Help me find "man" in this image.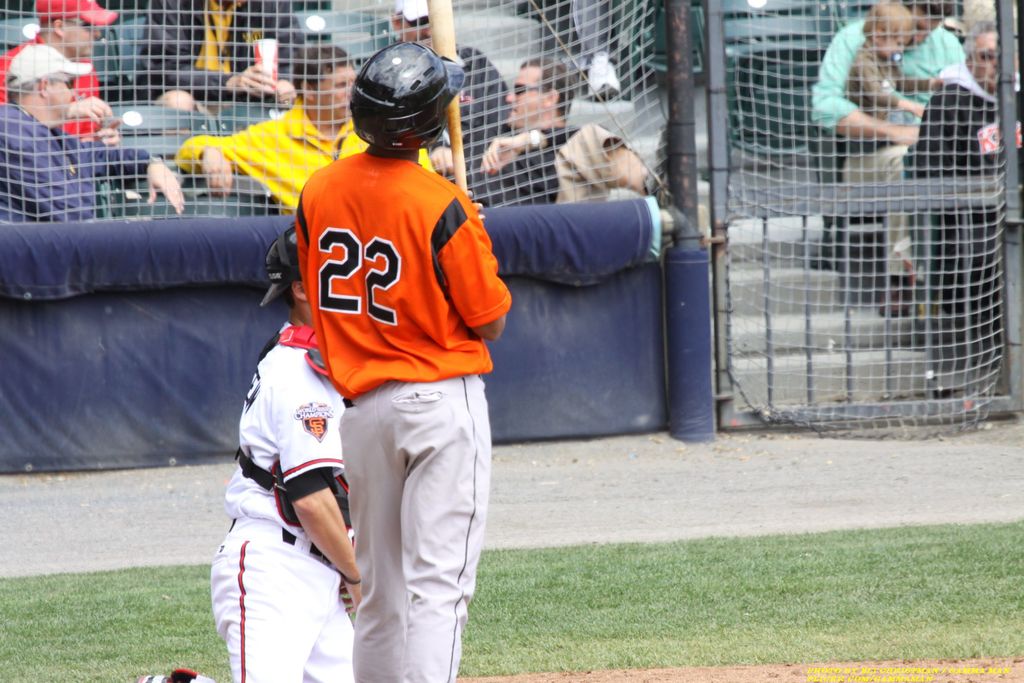
Found it: pyautogui.locateOnScreen(263, 101, 510, 673).
